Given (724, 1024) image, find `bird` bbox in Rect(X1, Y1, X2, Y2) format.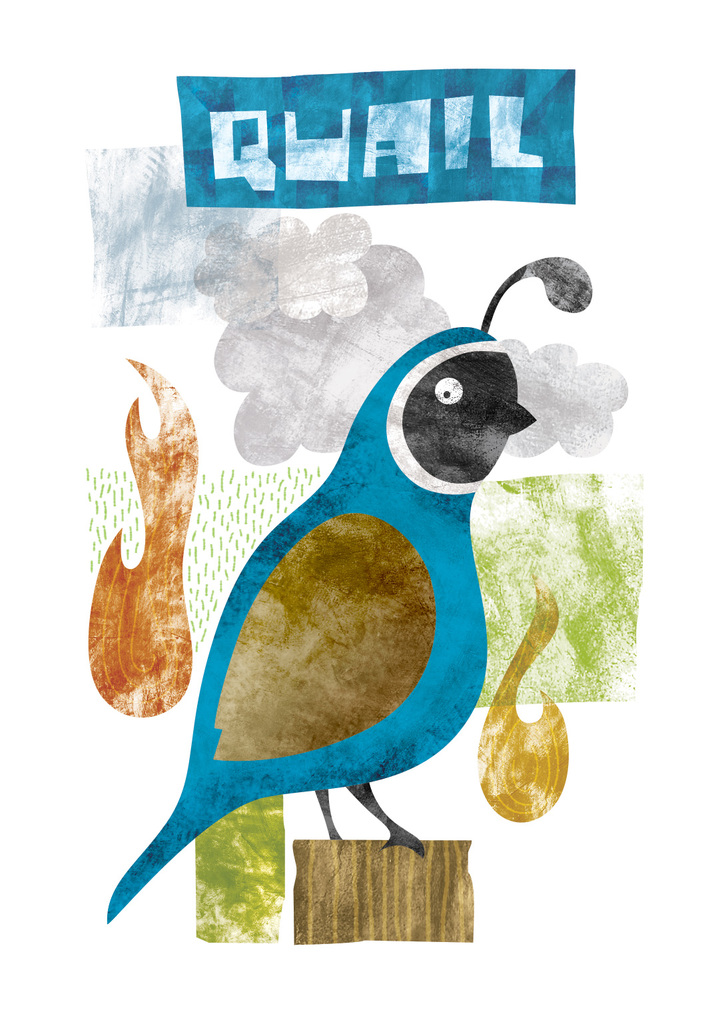
Rect(104, 246, 595, 921).
